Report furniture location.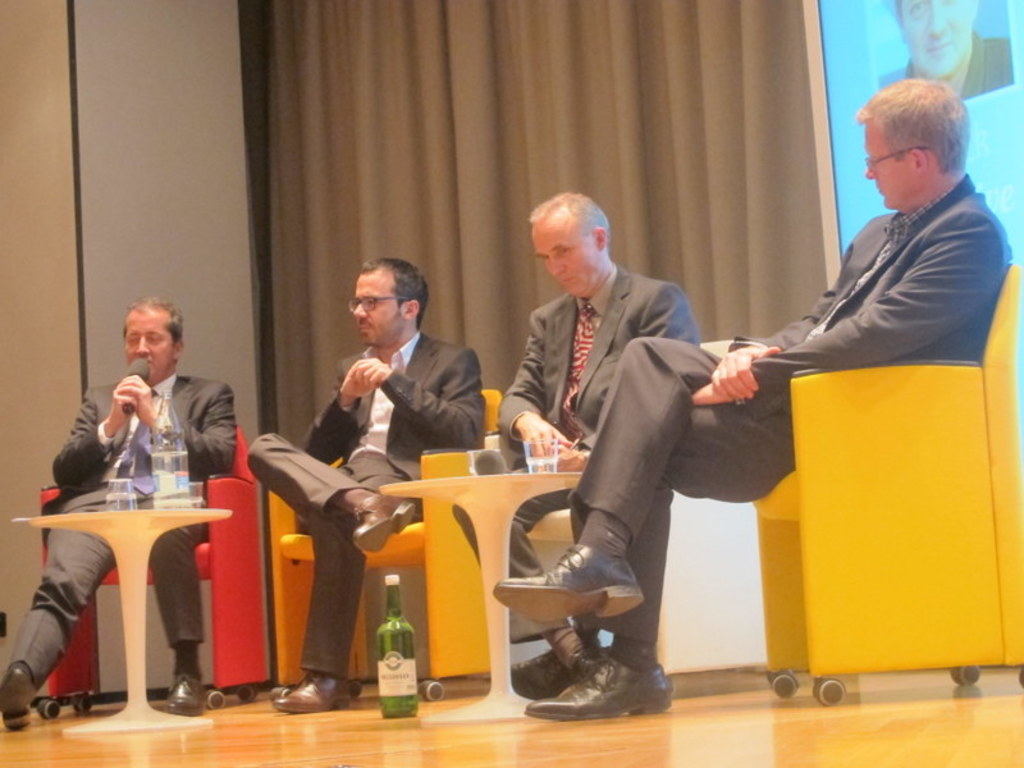
Report: detection(753, 261, 1023, 709).
